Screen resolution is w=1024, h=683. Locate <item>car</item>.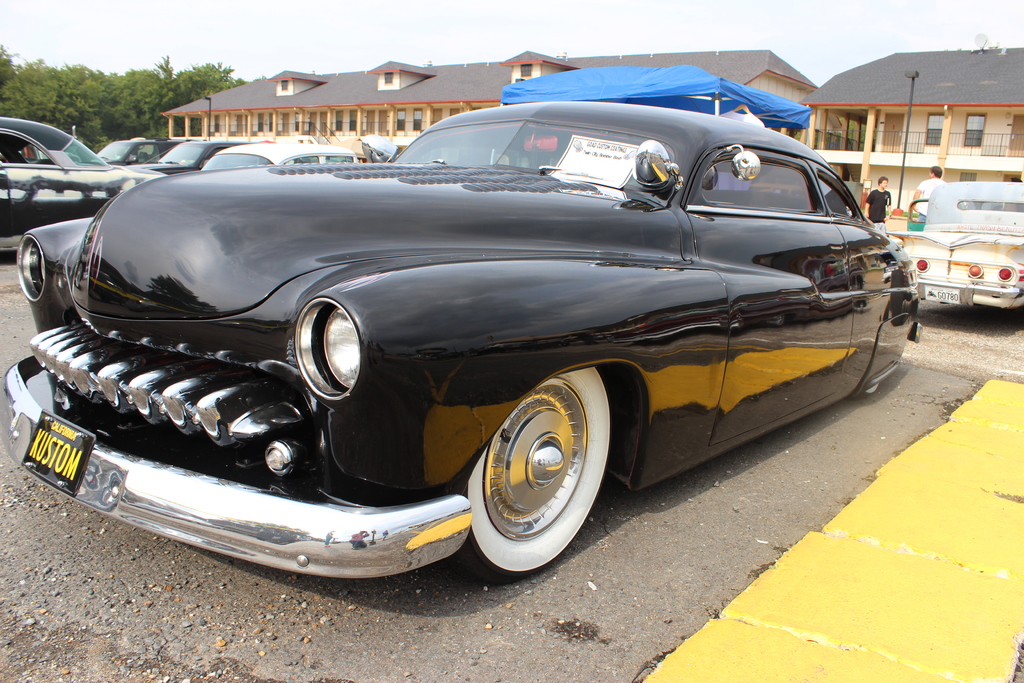
region(3, 79, 910, 591).
